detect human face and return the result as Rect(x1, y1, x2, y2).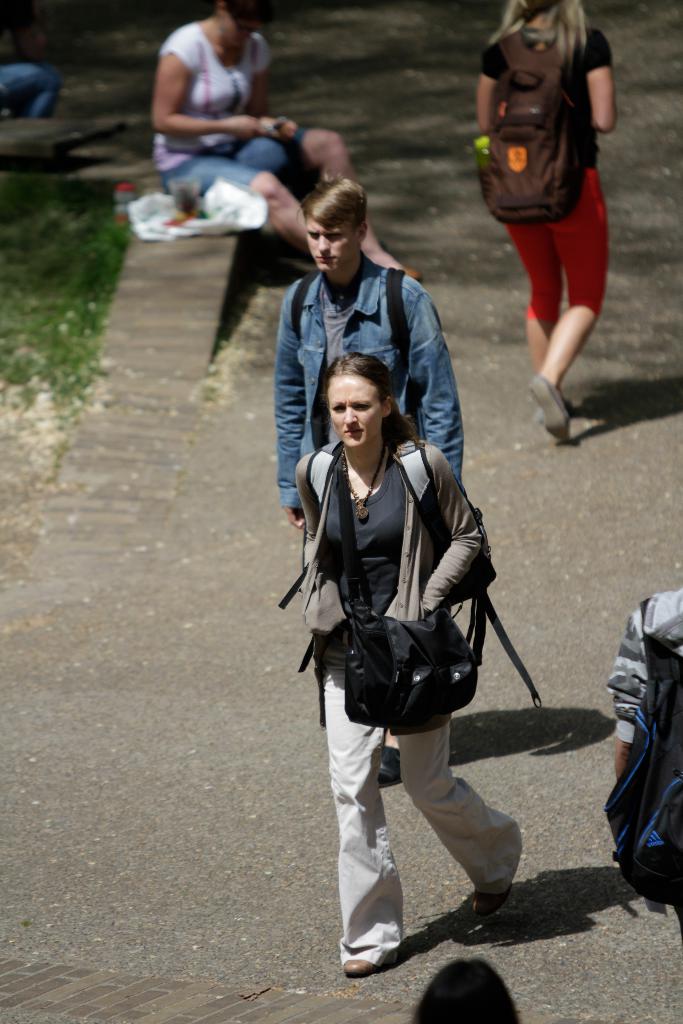
Rect(212, 0, 263, 42).
